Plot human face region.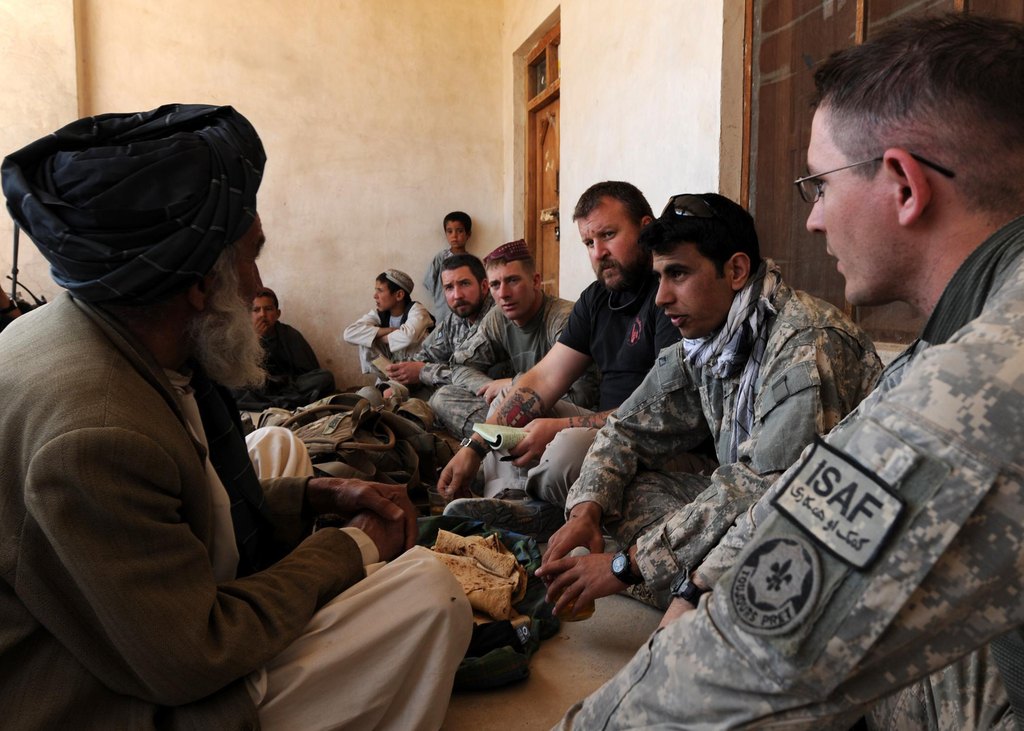
Plotted at BBox(207, 209, 260, 368).
